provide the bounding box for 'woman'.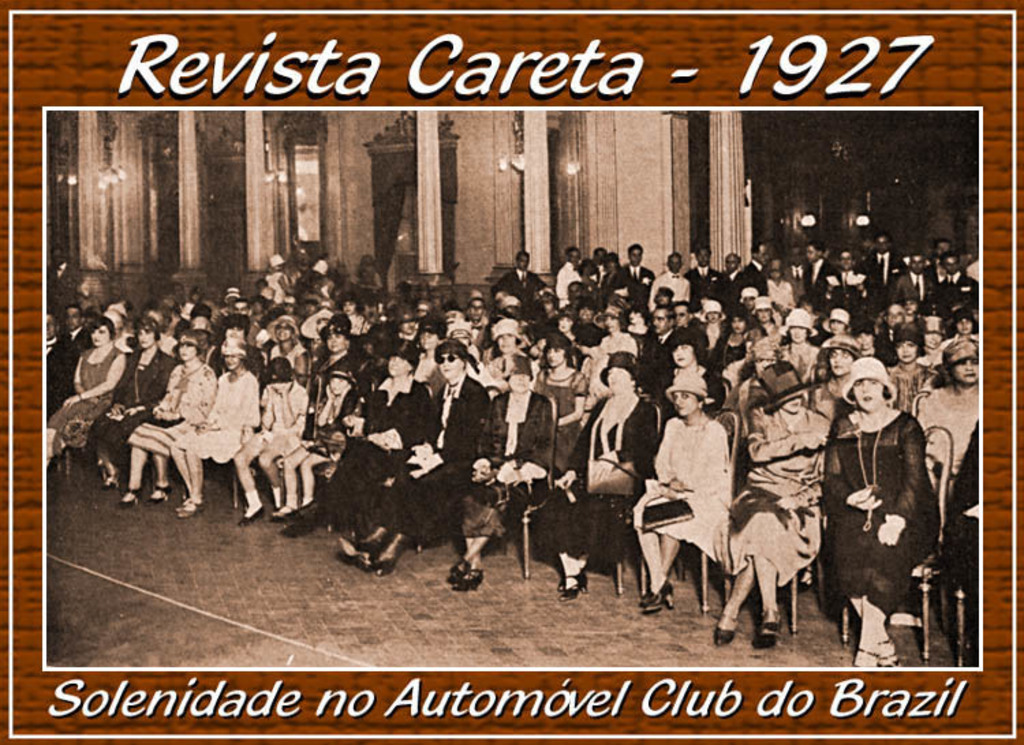
bbox=(568, 259, 603, 303).
